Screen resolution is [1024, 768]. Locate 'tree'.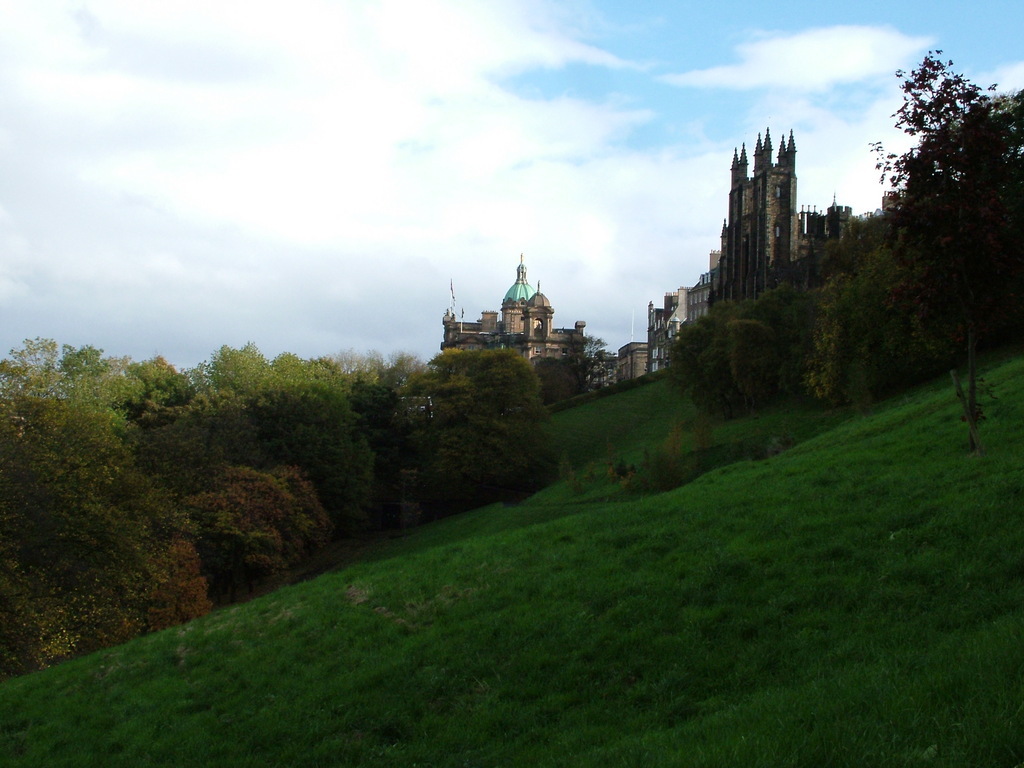
bbox=[760, 258, 892, 388].
